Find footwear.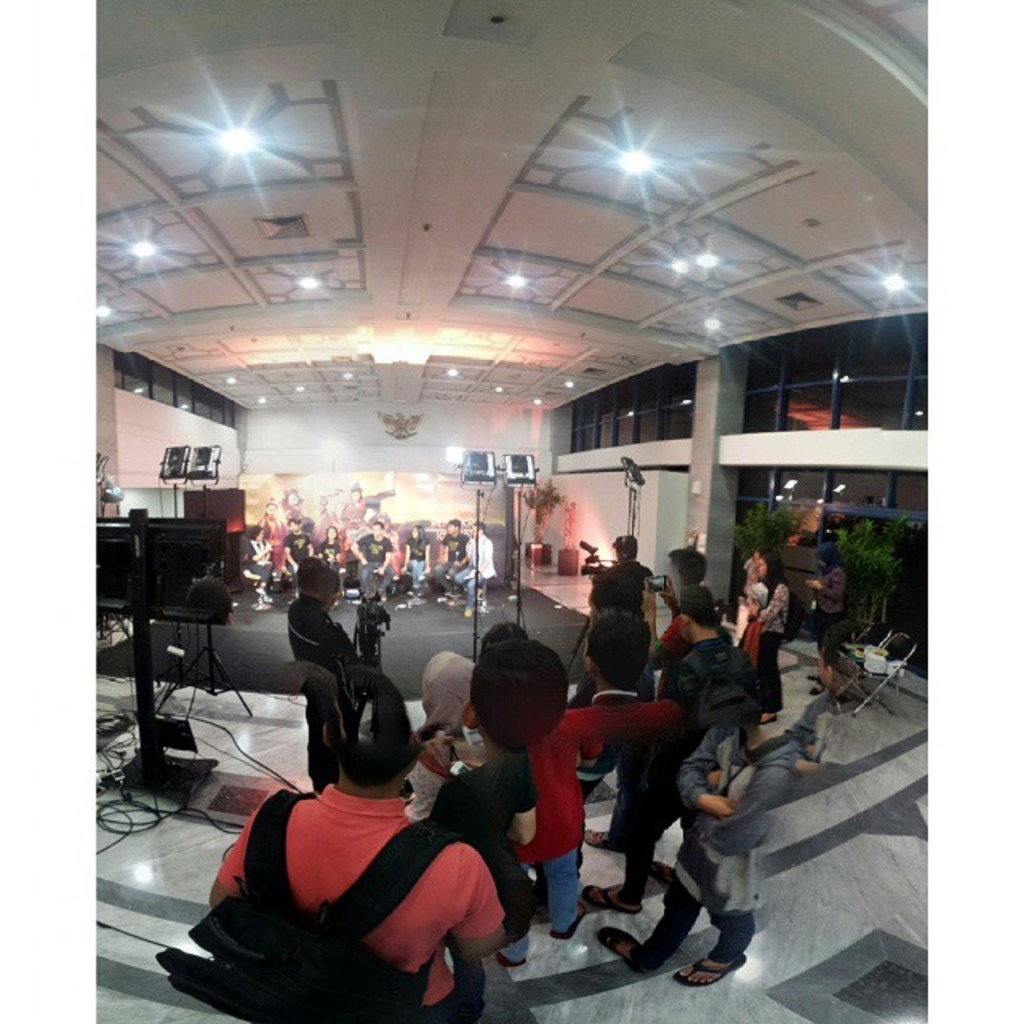
[left=806, top=672, right=824, bottom=685].
